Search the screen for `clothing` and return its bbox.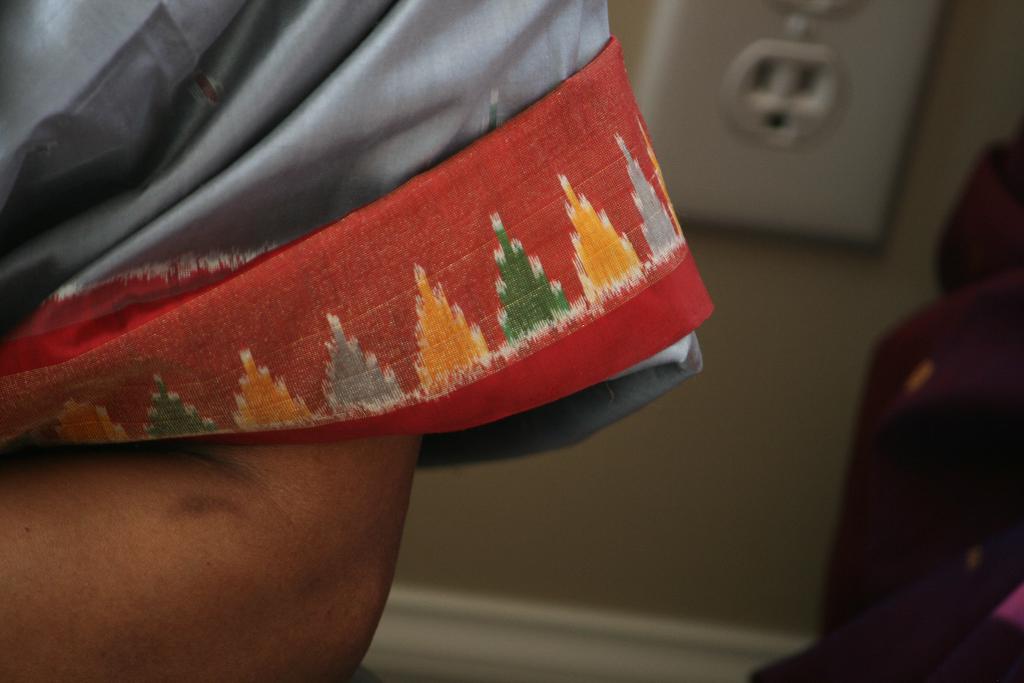
Found: l=0, t=0, r=723, b=475.
